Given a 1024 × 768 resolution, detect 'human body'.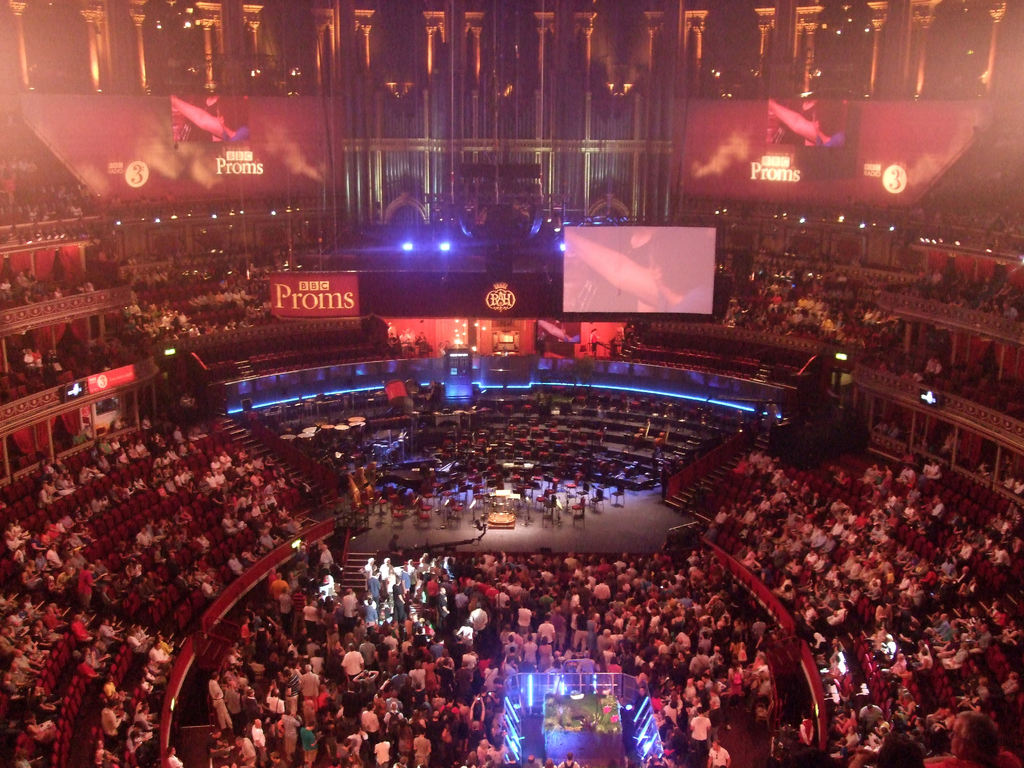
x1=819 y1=598 x2=837 y2=625.
